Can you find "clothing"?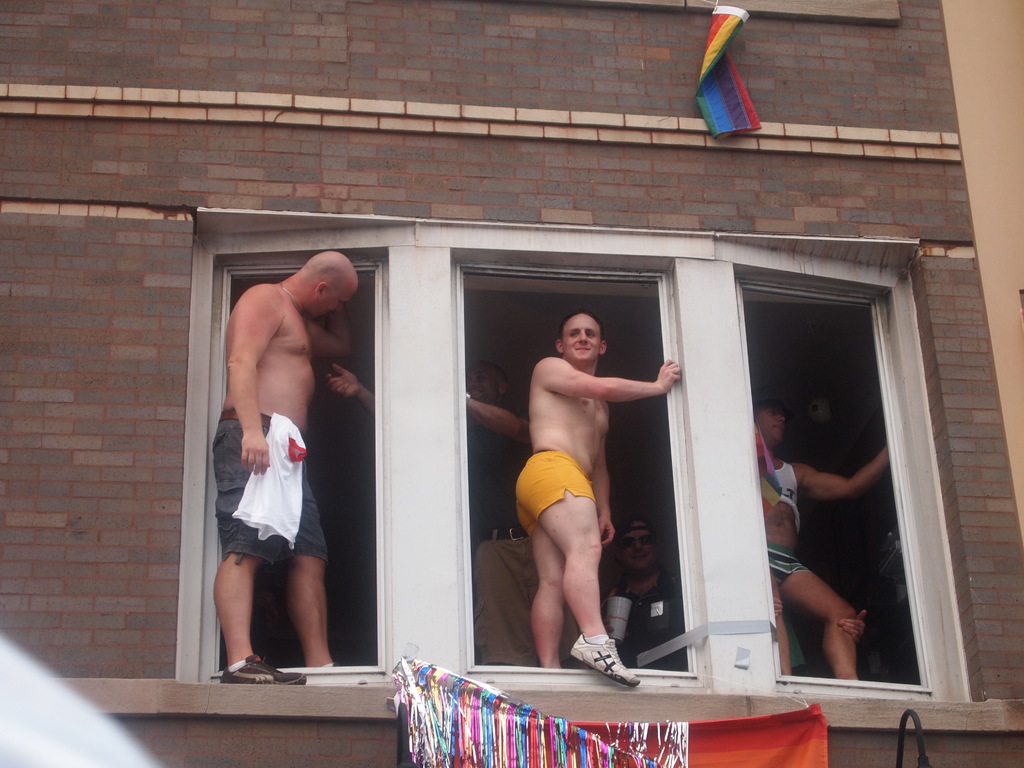
Yes, bounding box: 513:445:593:539.
